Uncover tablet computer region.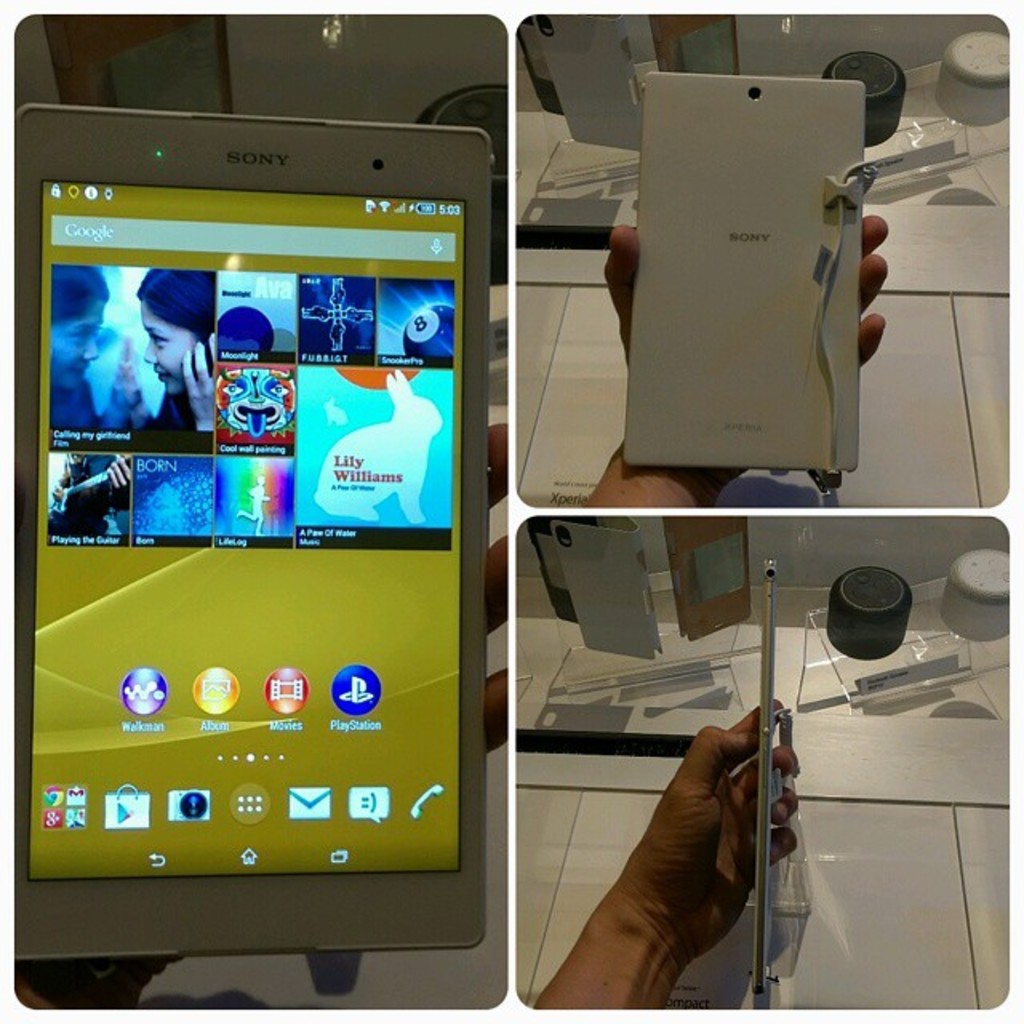
Uncovered: 11 109 493 950.
